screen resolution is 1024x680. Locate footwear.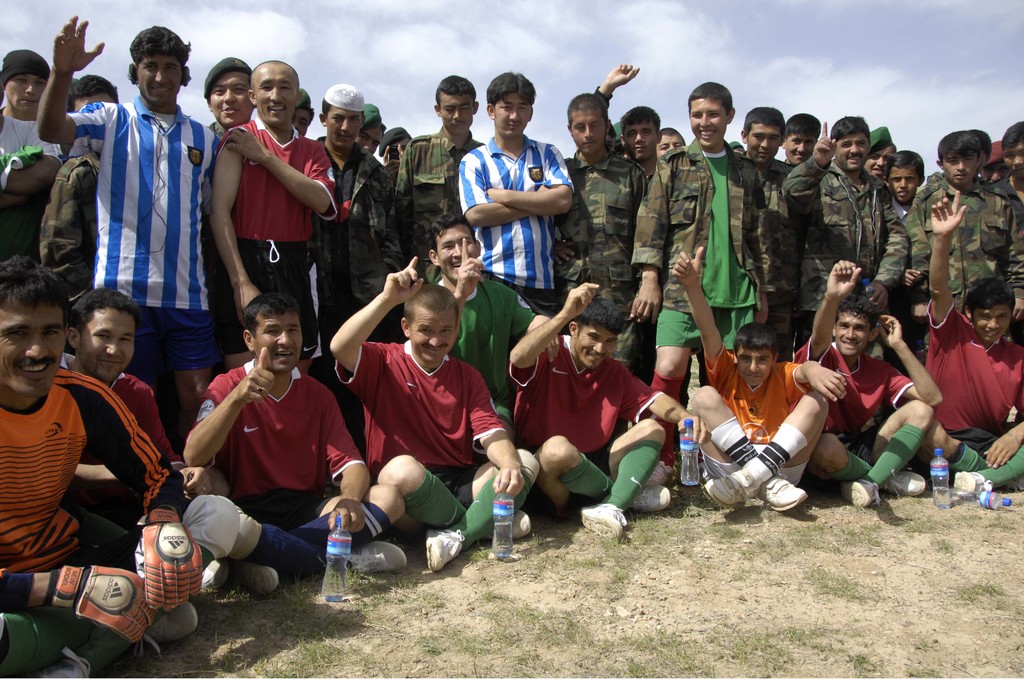
[200, 557, 229, 589].
